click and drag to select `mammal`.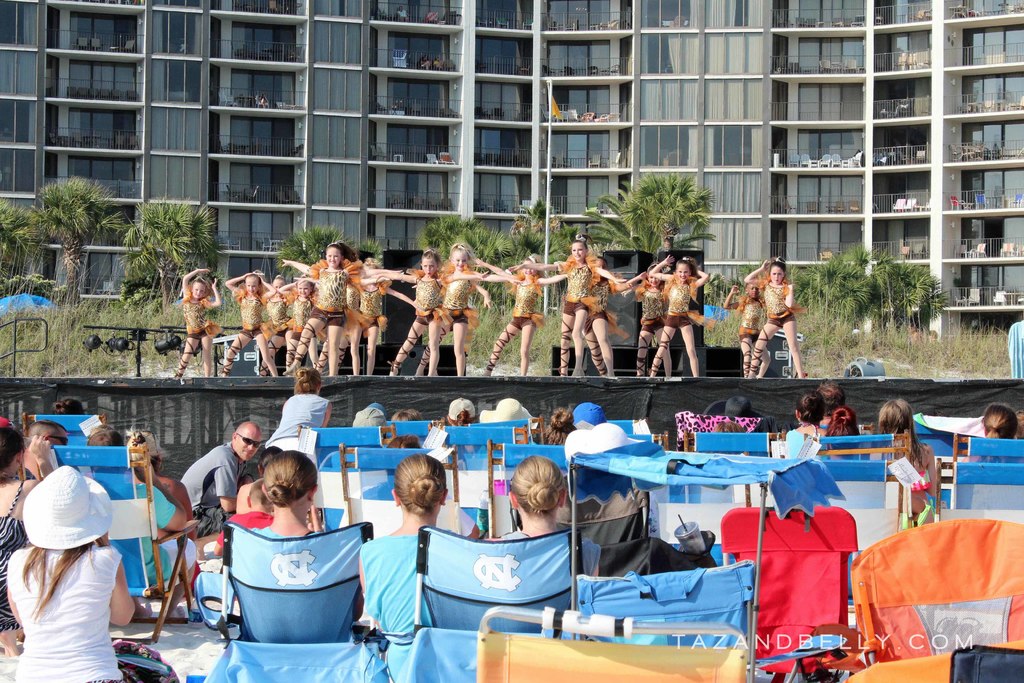
Selection: Rect(824, 406, 858, 464).
